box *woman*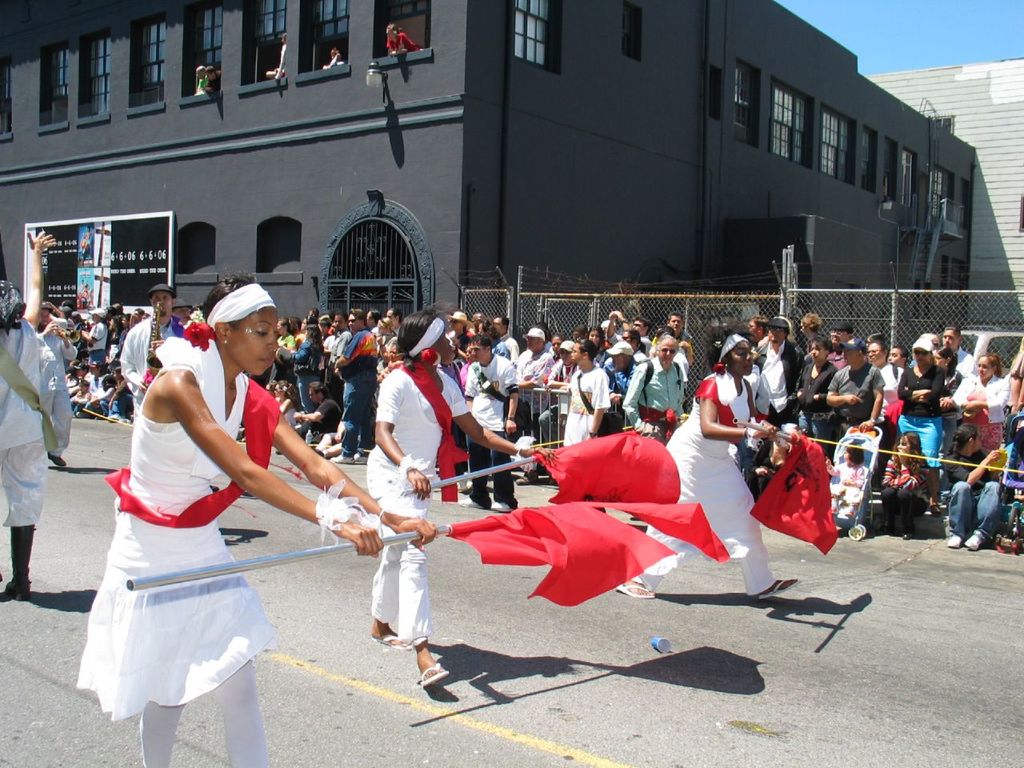
[left=627, top=330, right=689, bottom=448]
